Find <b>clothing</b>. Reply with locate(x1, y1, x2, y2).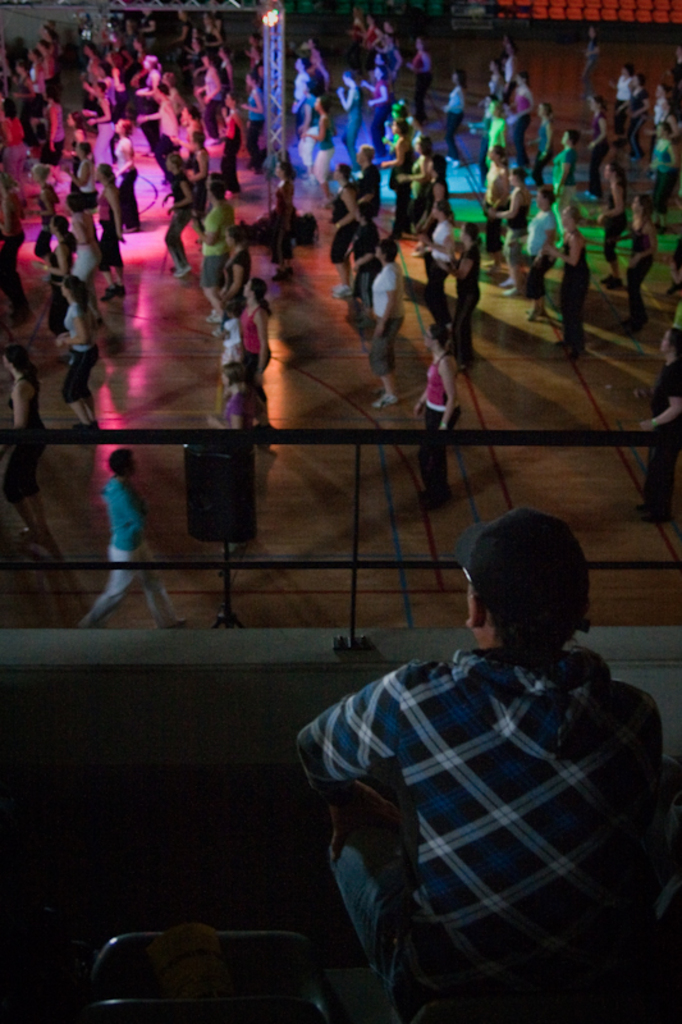
locate(61, 293, 102, 403).
